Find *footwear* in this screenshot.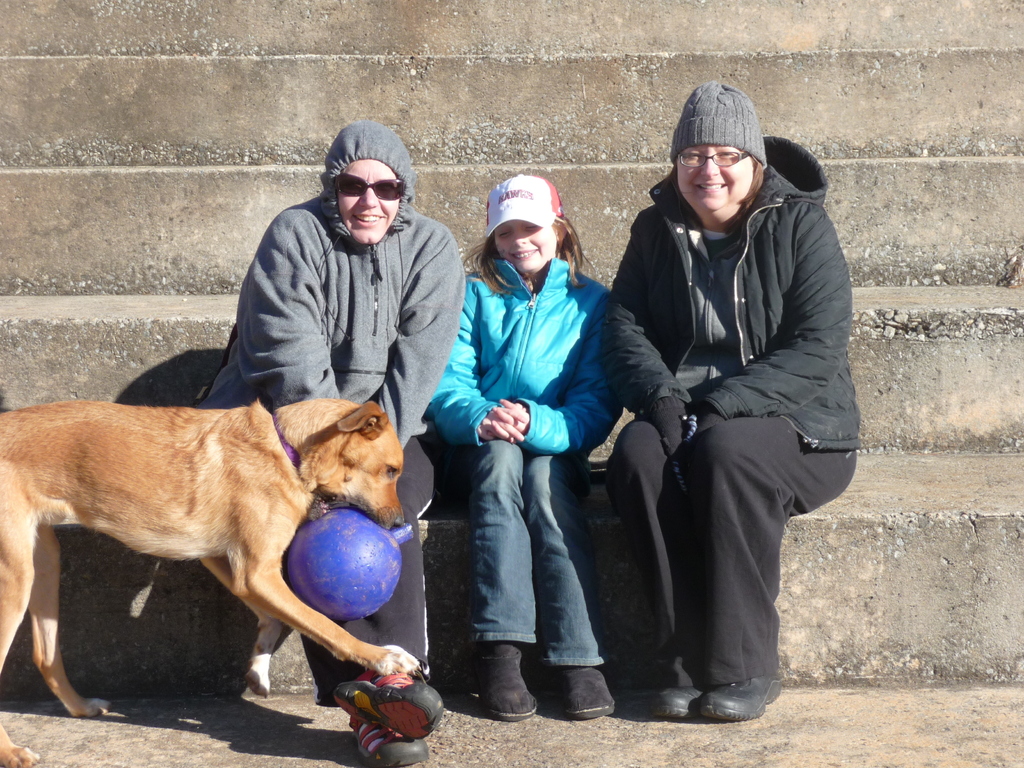
The bounding box for *footwear* is BBox(563, 668, 614, 719).
